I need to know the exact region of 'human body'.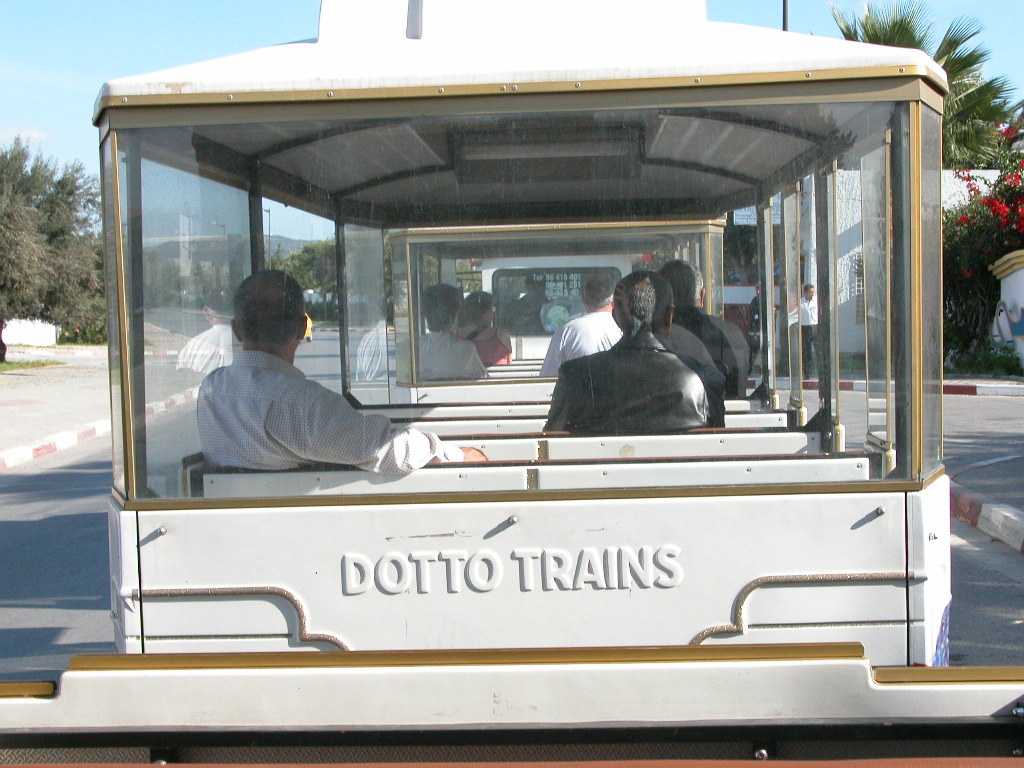
Region: x1=550 y1=273 x2=723 y2=443.
